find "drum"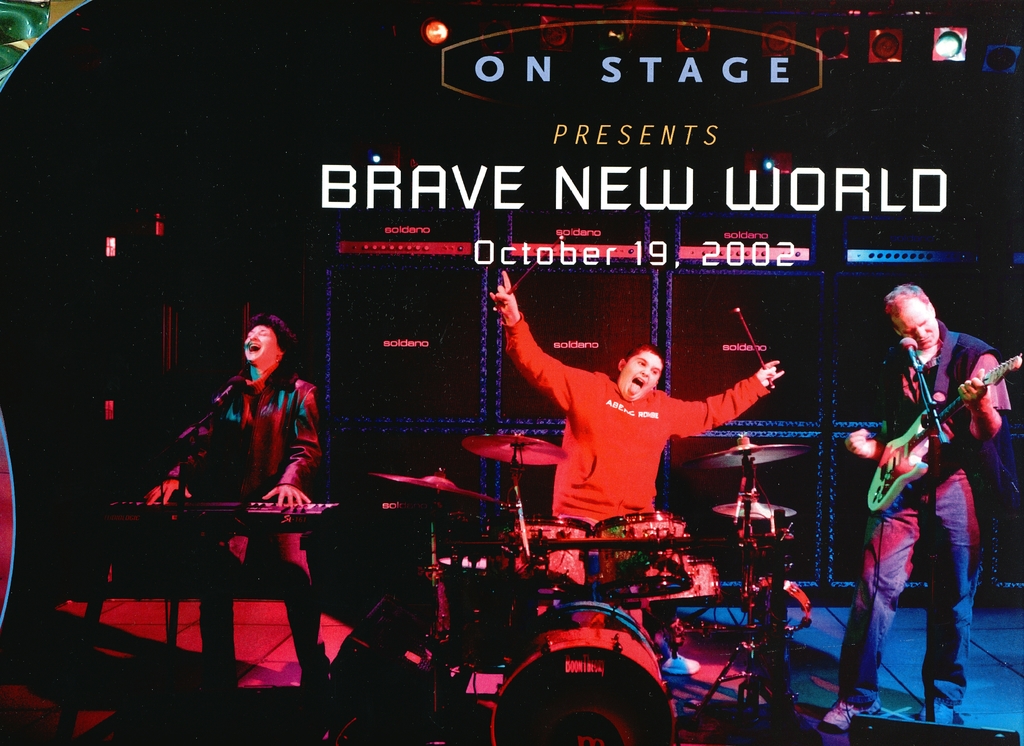
Rect(494, 516, 594, 600)
